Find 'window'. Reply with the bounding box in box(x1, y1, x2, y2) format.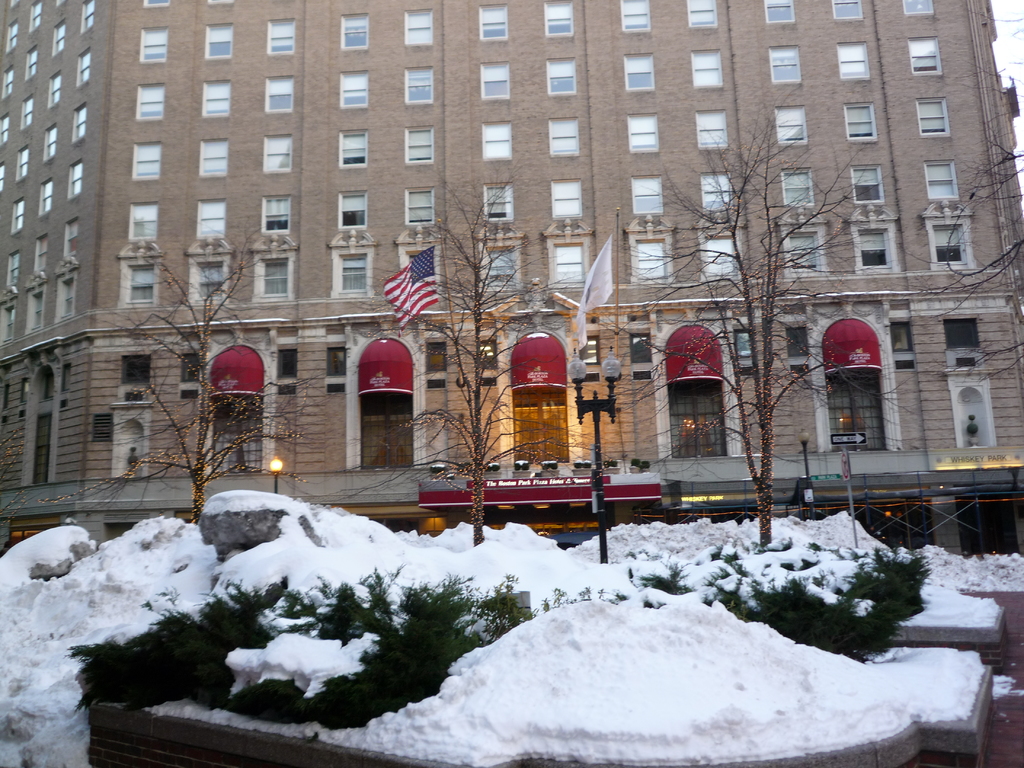
box(264, 78, 296, 111).
